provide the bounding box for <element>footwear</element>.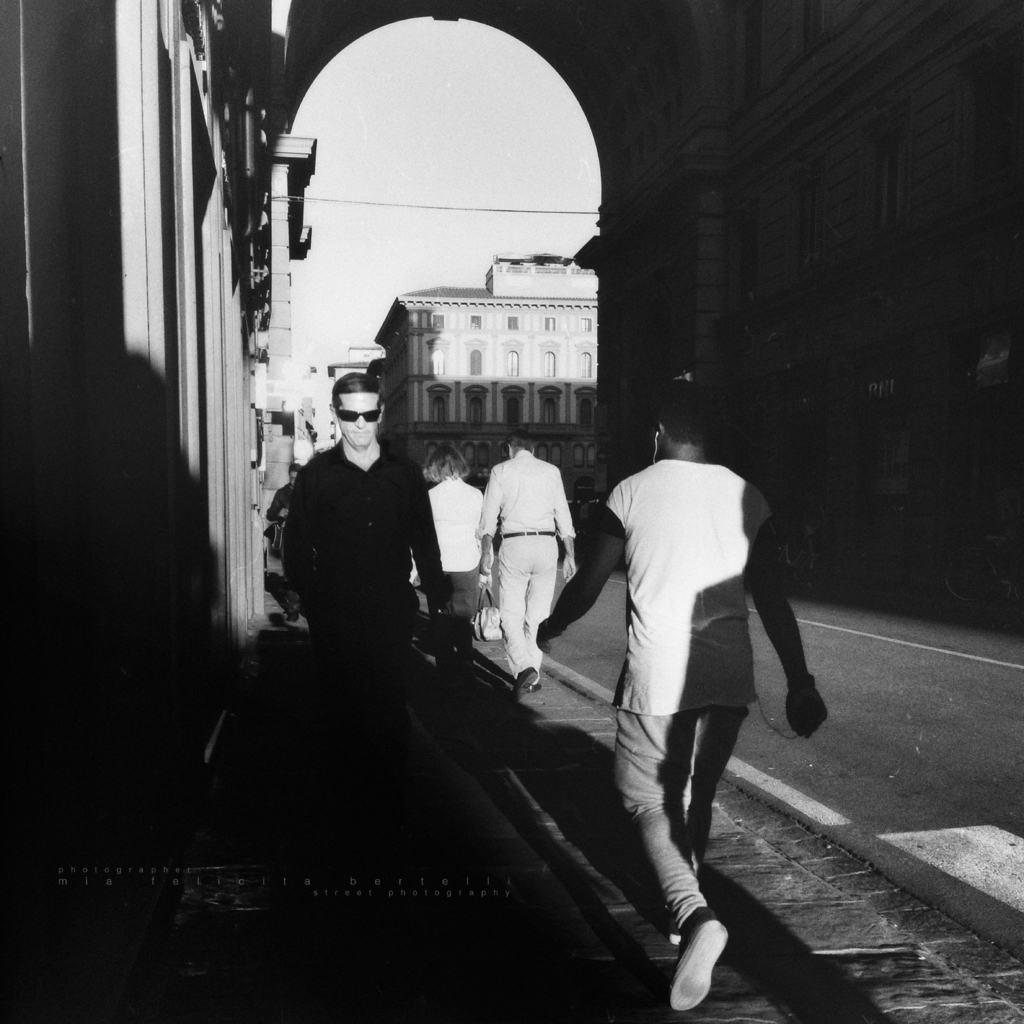
bbox(525, 688, 543, 700).
